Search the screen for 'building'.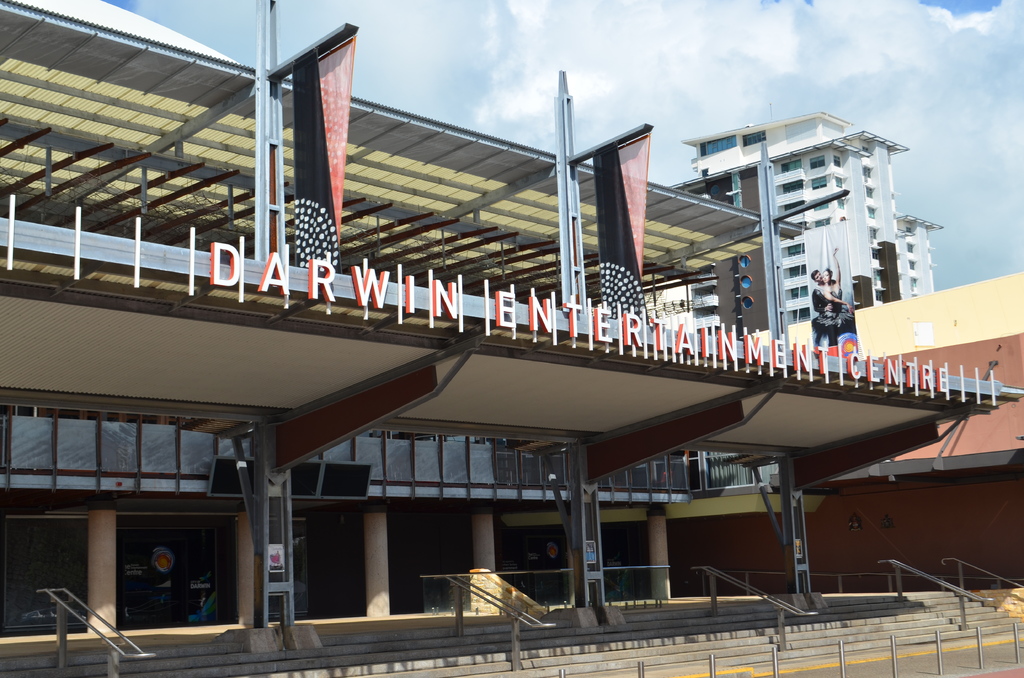
Found at (left=623, top=84, right=957, bottom=387).
